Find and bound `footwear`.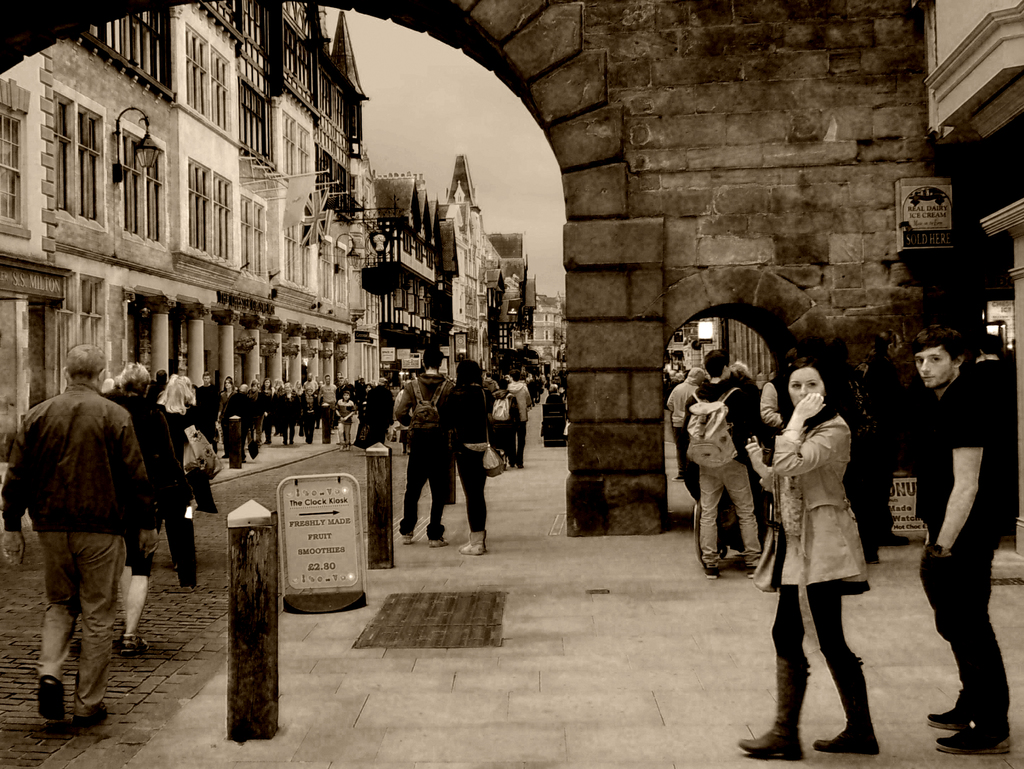
Bound: <box>400,535,413,543</box>.
